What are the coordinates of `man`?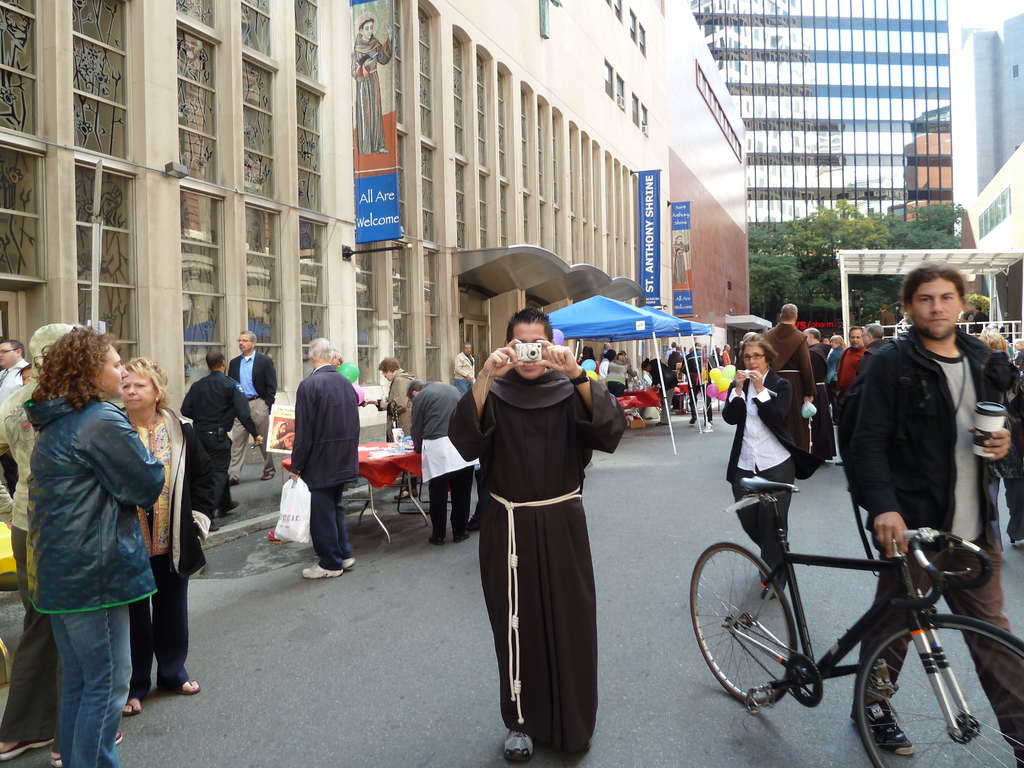
crop(837, 325, 870, 394).
